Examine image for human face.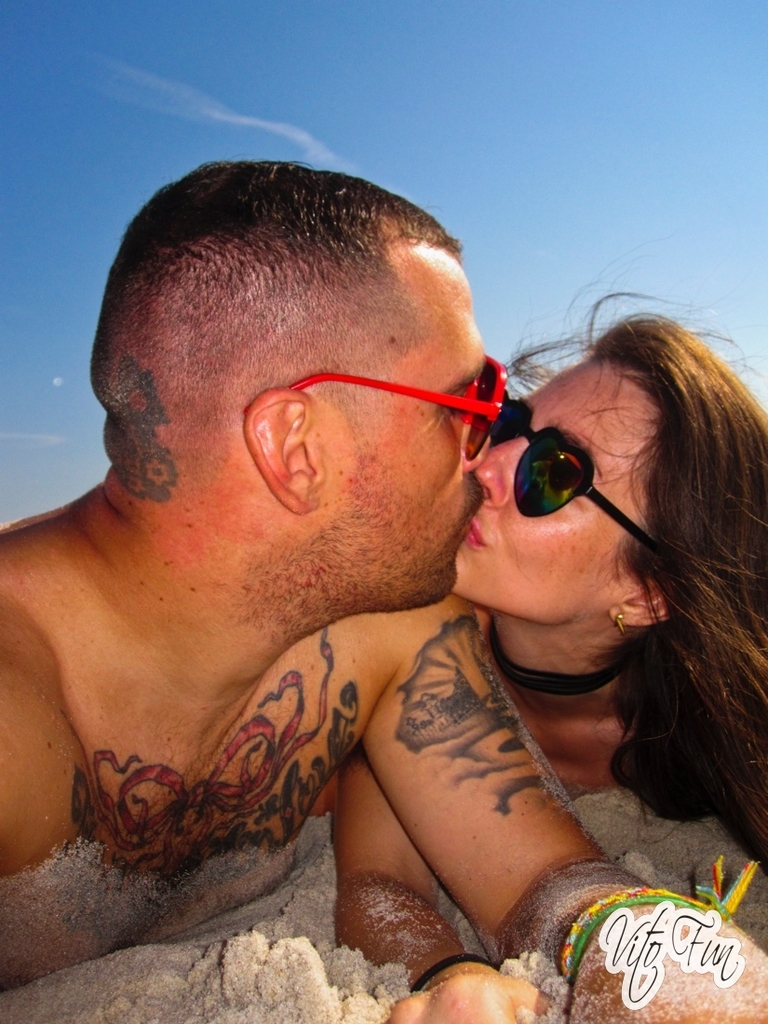
Examination result: 331 246 491 609.
